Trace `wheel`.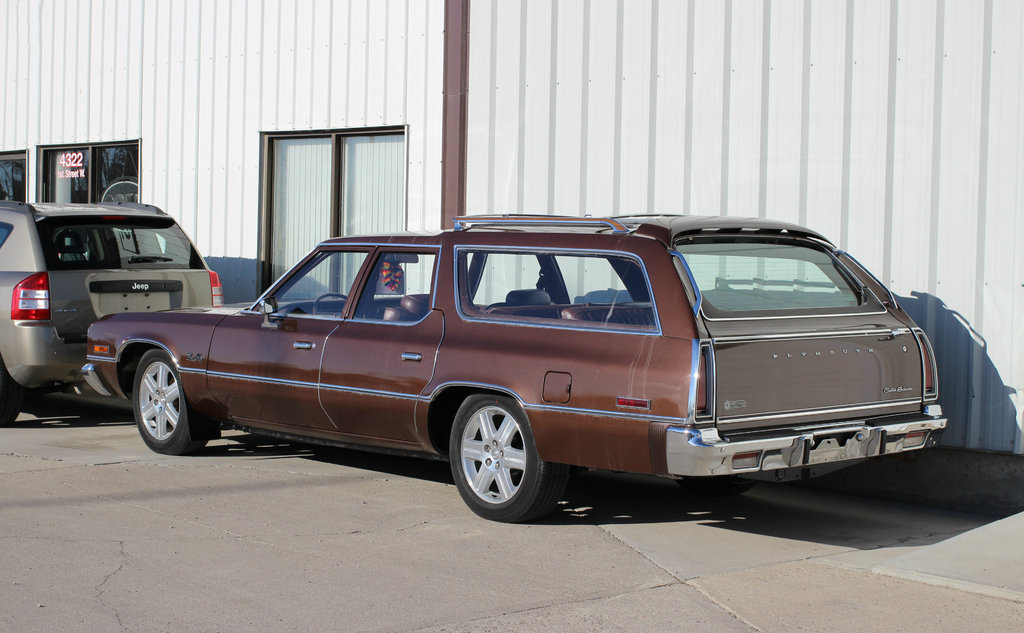
Traced to box(135, 349, 208, 454).
